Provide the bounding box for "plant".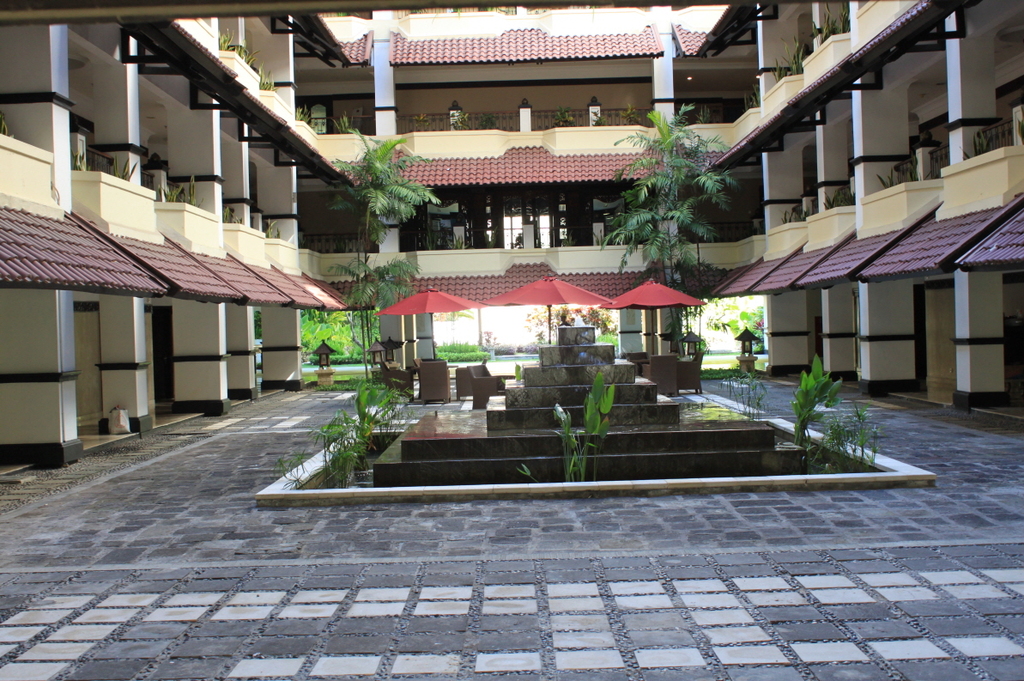
left=821, top=178, right=857, bottom=210.
